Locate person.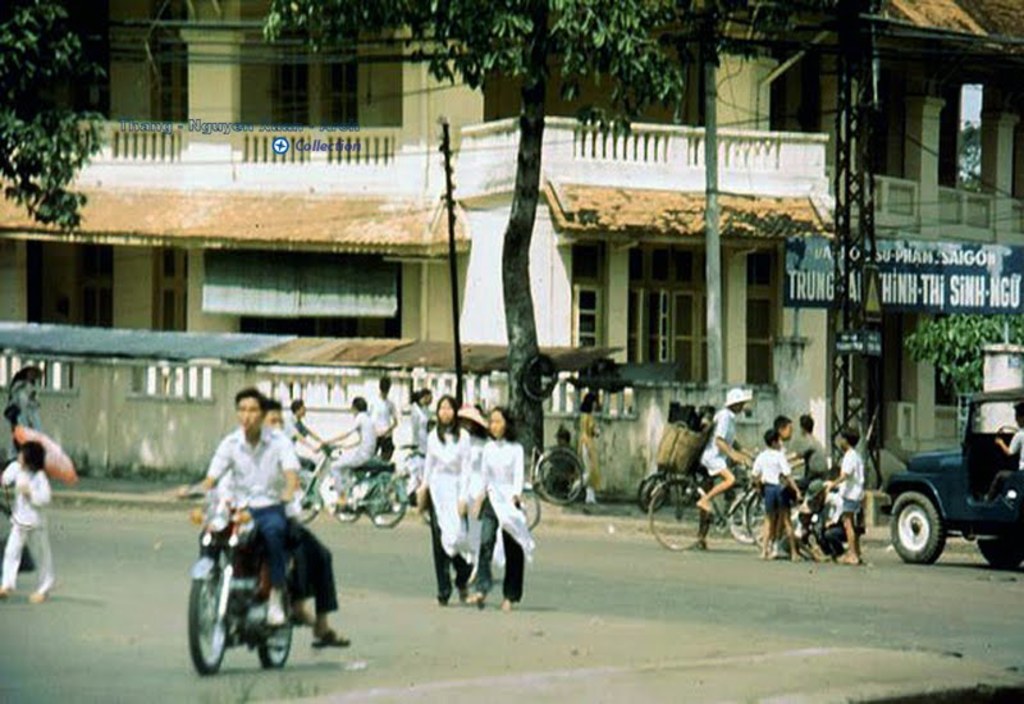
Bounding box: select_region(746, 428, 799, 559).
